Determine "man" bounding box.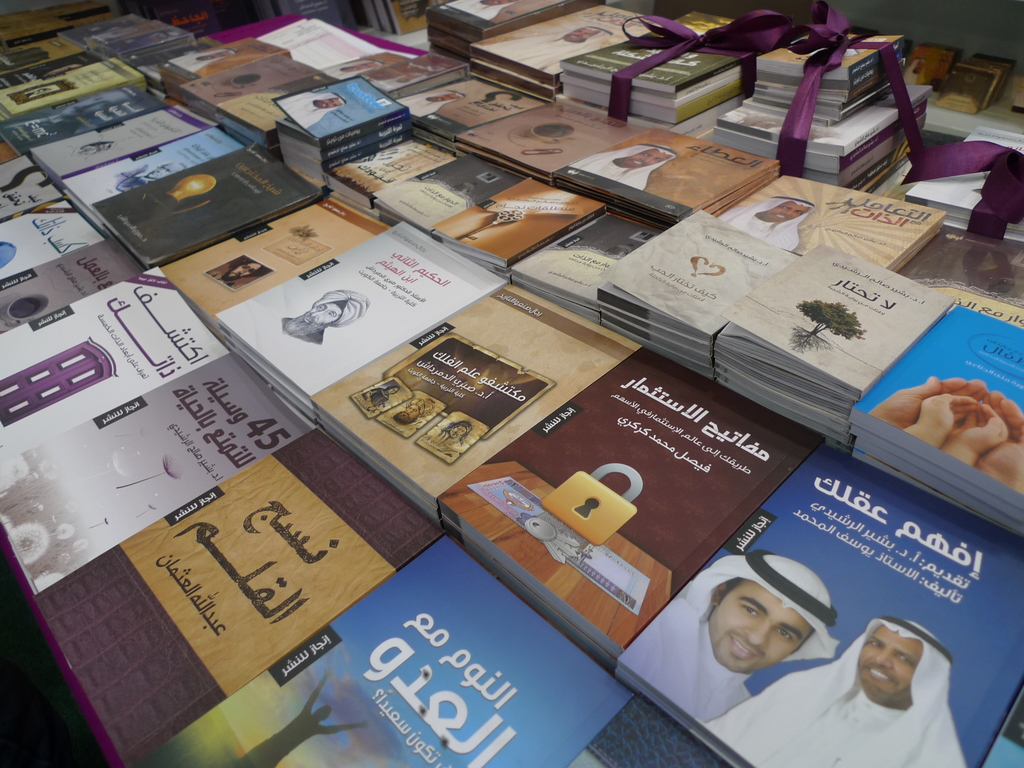
Determined: (206, 260, 272, 287).
